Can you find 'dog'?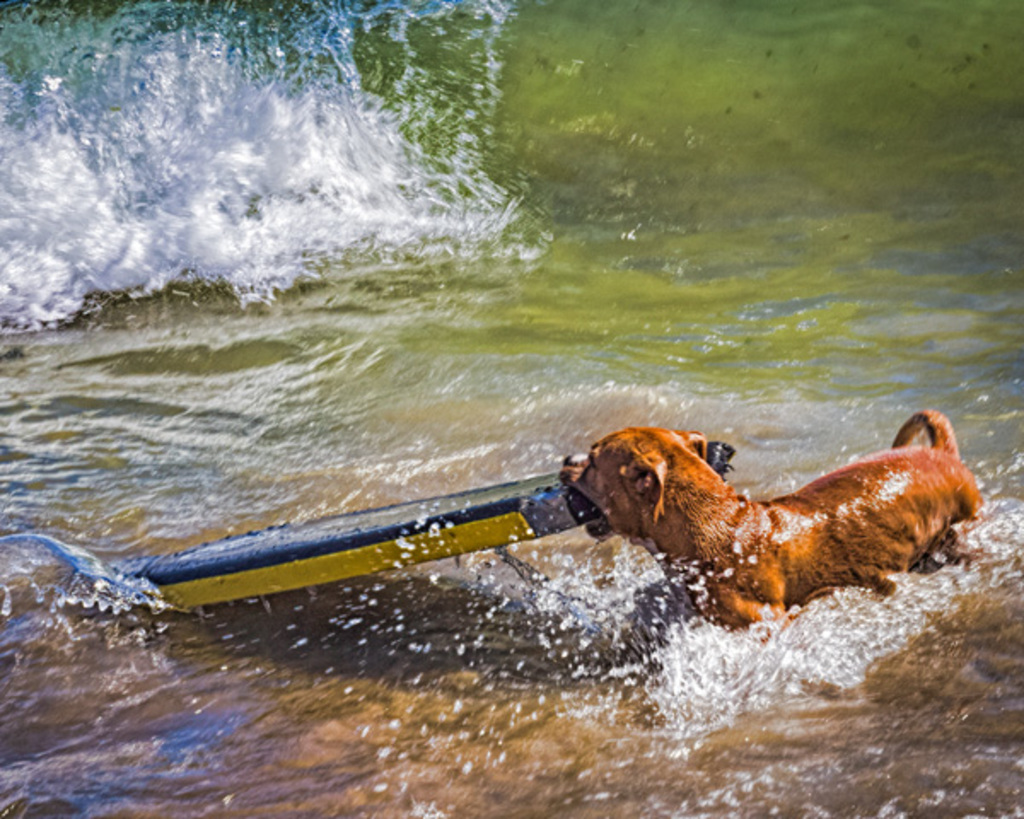
Yes, bounding box: <region>560, 406, 985, 648</region>.
